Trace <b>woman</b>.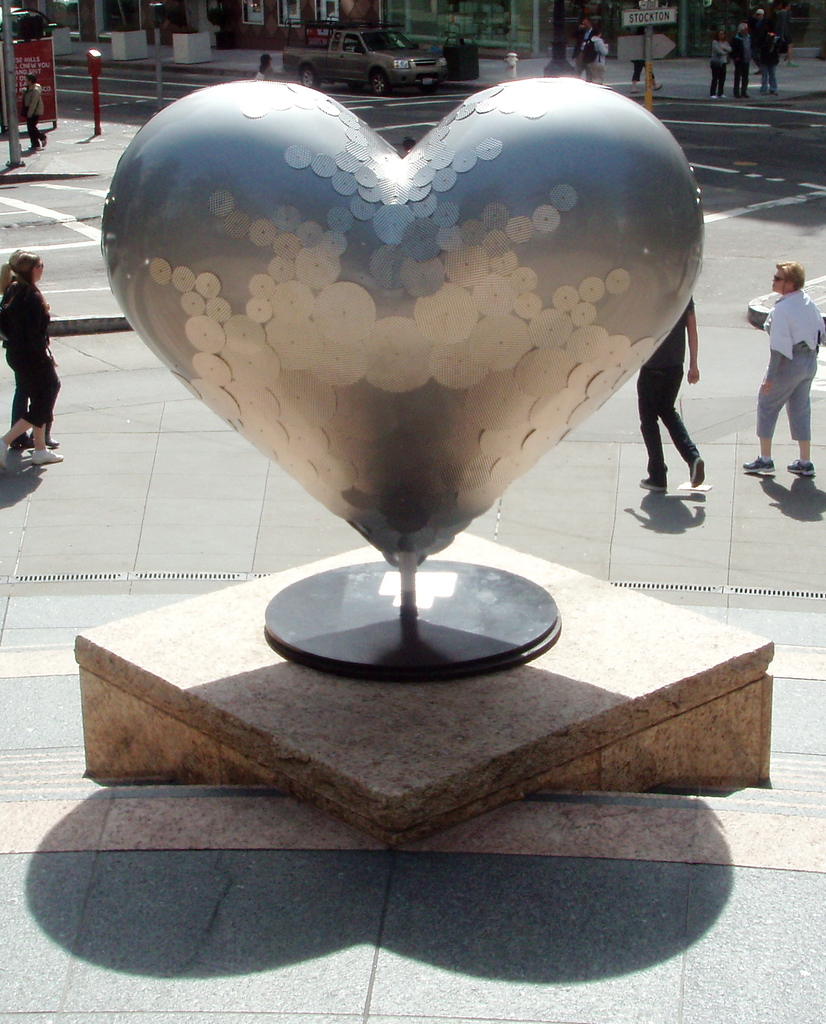
Traced to box=[742, 252, 825, 478].
